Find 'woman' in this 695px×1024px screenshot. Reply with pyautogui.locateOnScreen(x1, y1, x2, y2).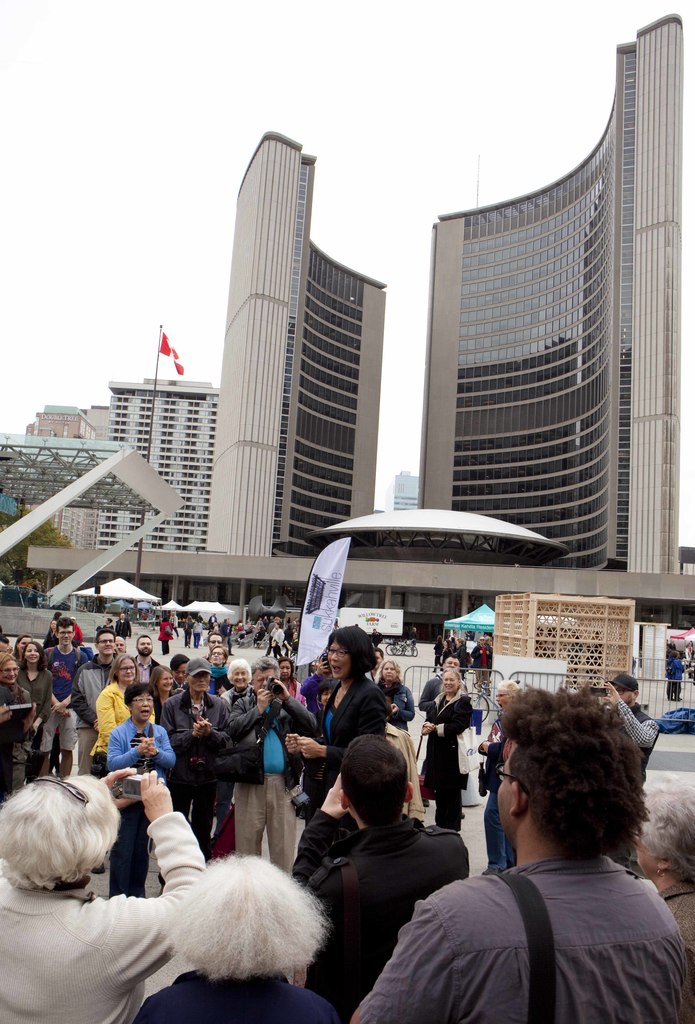
pyautogui.locateOnScreen(271, 622, 285, 659).
